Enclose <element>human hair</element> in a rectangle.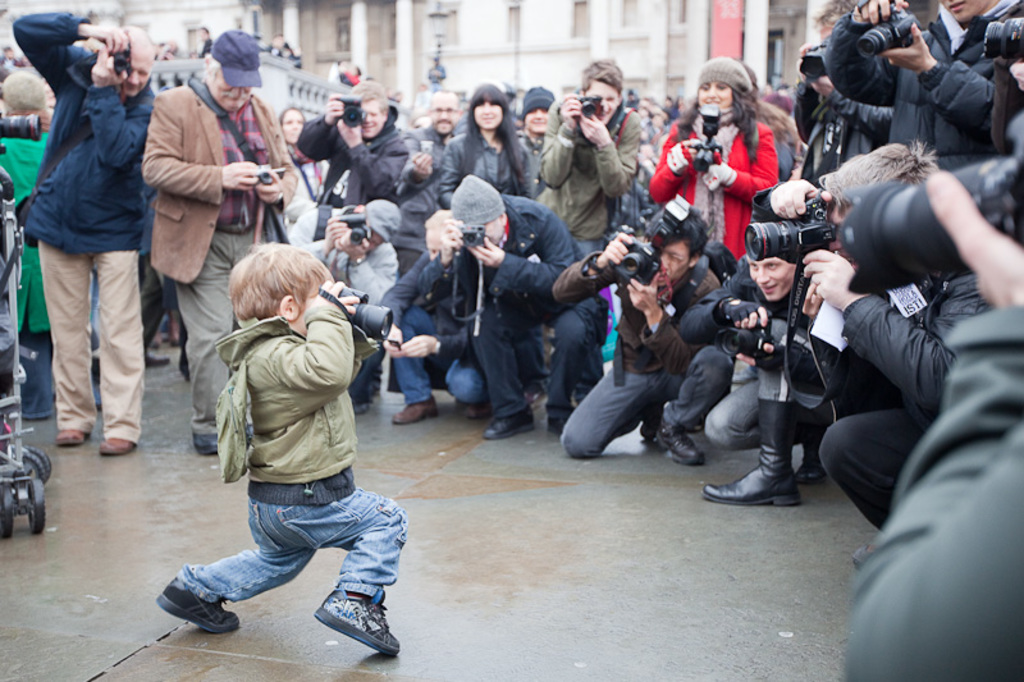
locate(430, 88, 462, 105).
